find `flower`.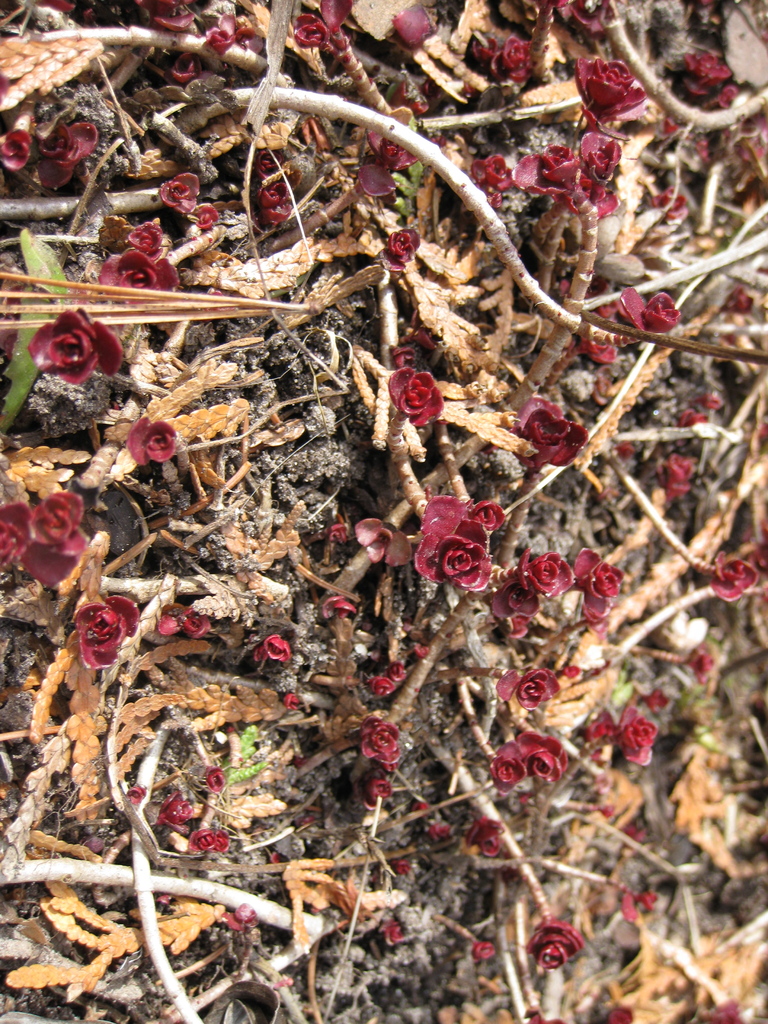
BBox(159, 601, 210, 640).
